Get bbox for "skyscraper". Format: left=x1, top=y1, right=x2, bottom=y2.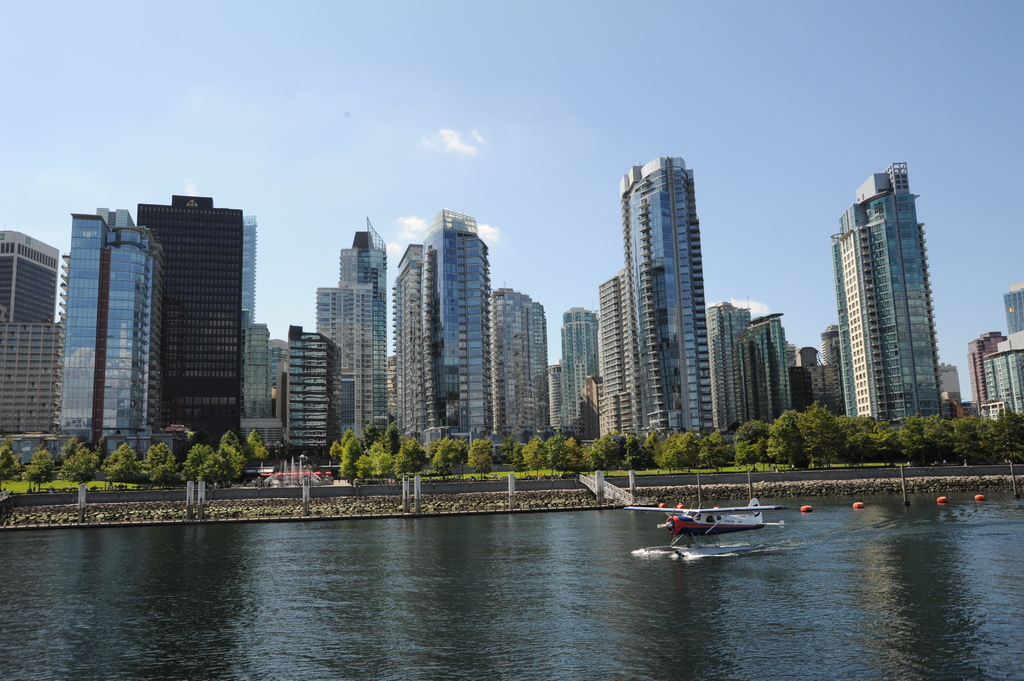
left=233, top=323, right=335, bottom=454.
